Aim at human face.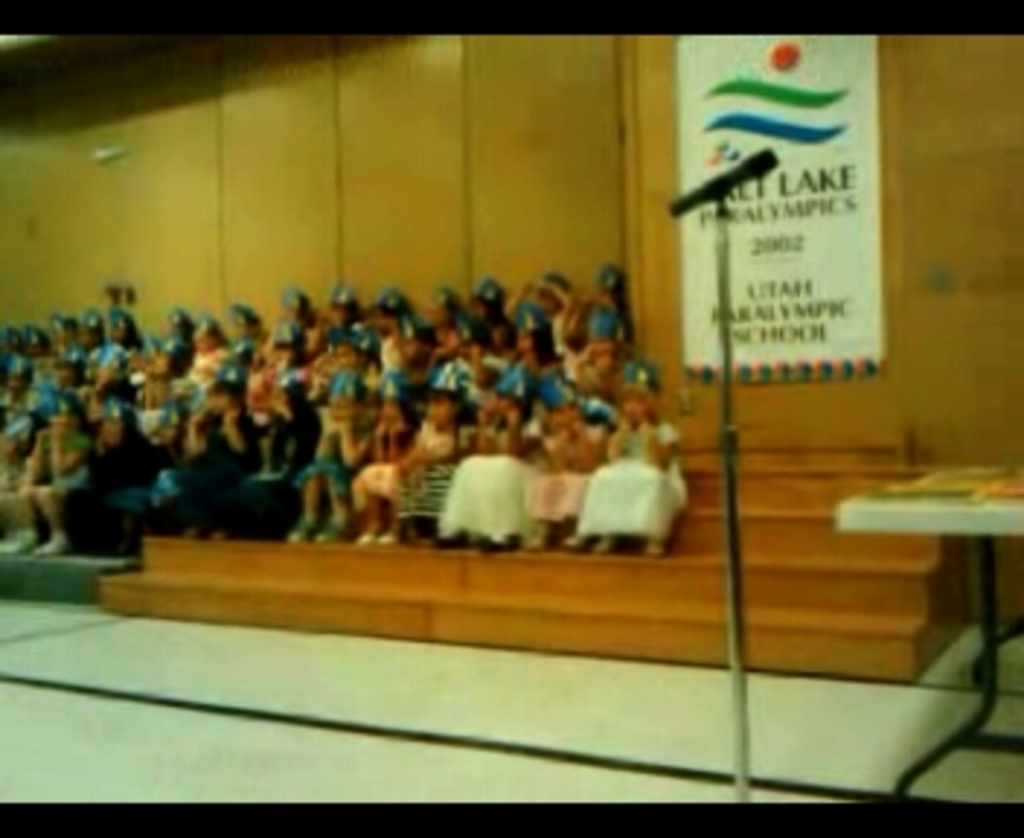
Aimed at x1=550, y1=402, x2=582, y2=439.
